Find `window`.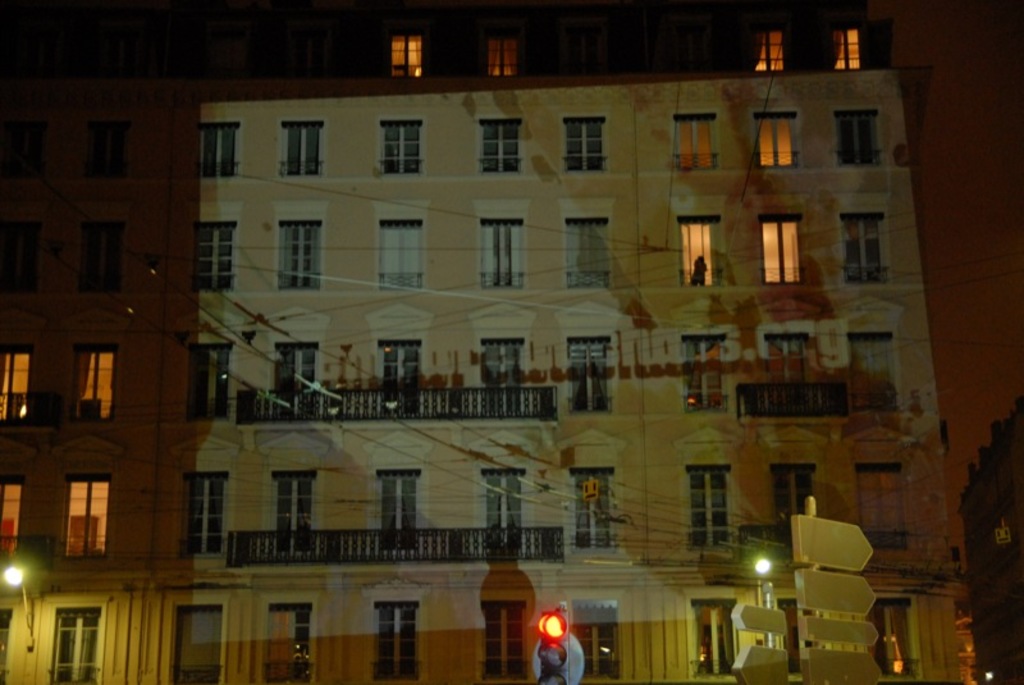
[left=703, top=474, right=731, bottom=544].
